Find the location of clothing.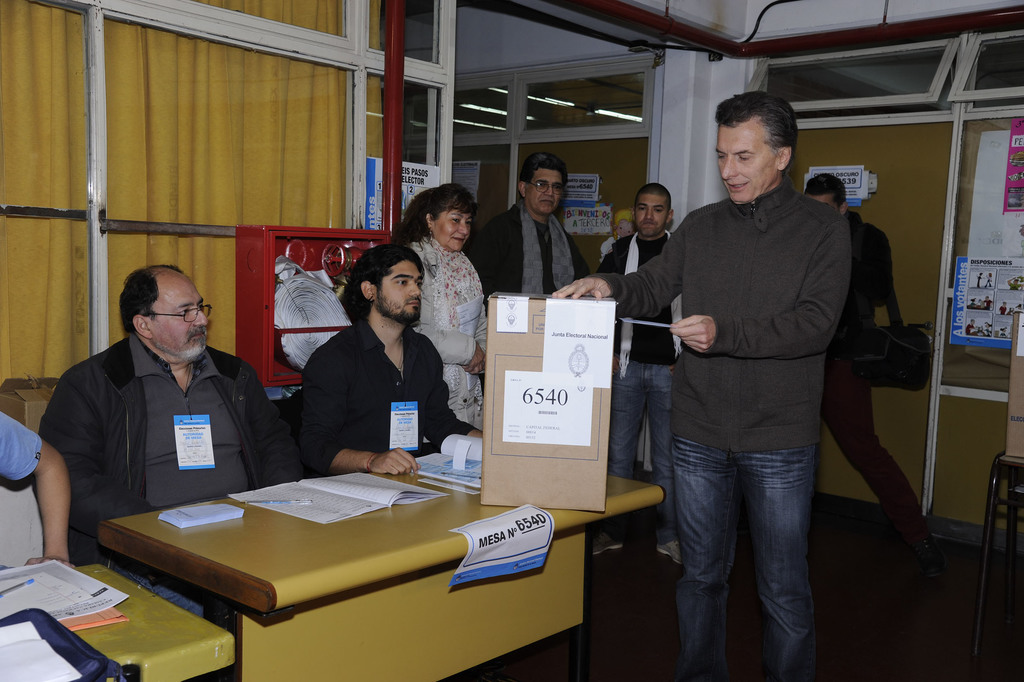
Location: BBox(982, 324, 991, 336).
